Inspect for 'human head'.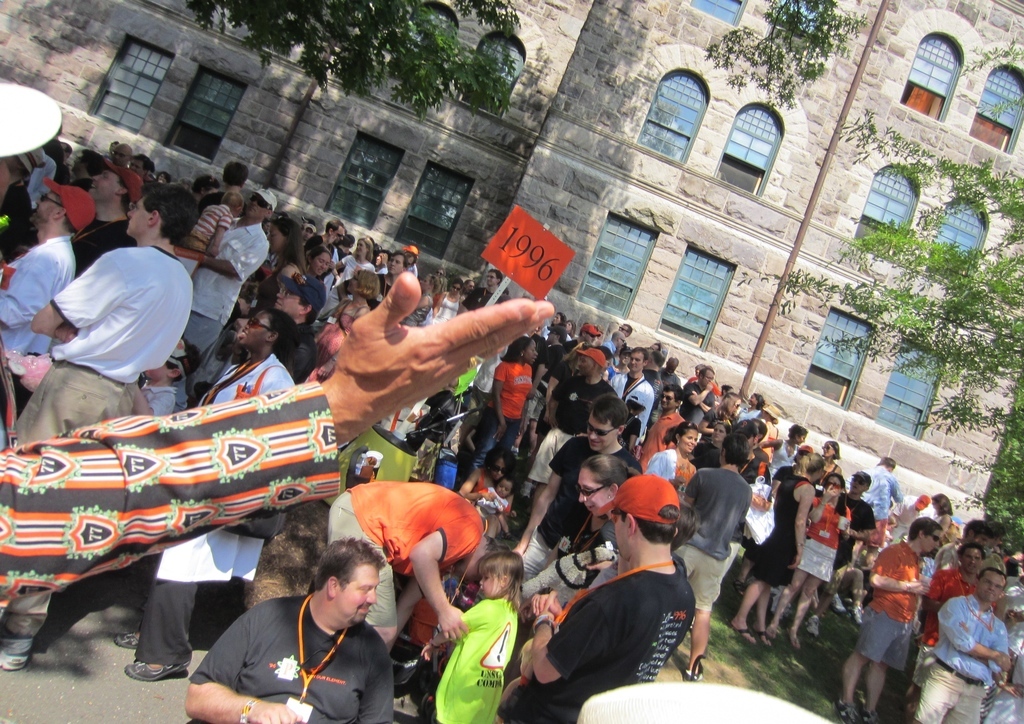
Inspection: BBox(823, 439, 838, 456).
